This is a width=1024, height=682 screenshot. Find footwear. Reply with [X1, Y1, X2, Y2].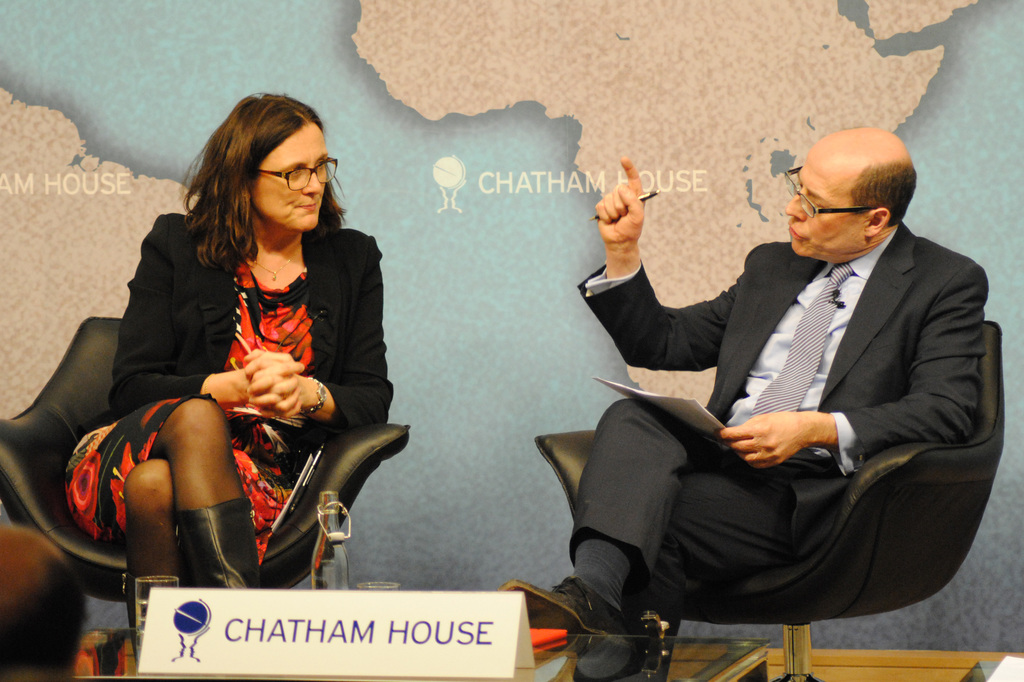
[506, 566, 633, 678].
